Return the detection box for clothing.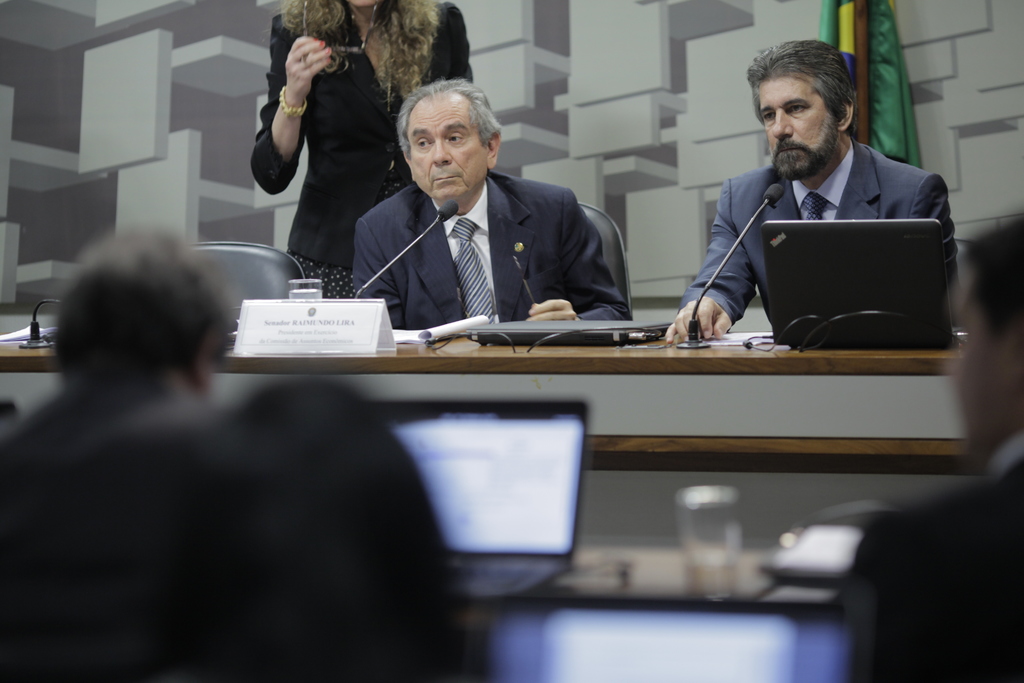
682, 95, 973, 342.
